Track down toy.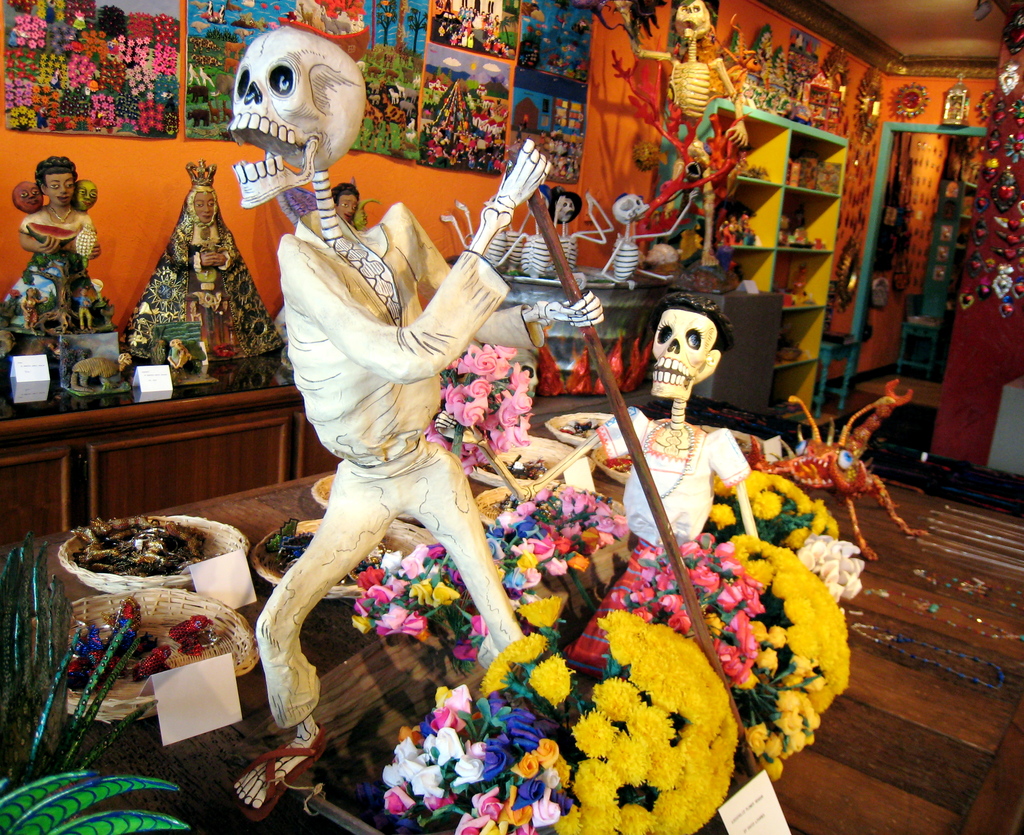
Tracked to [left=129, top=151, right=294, bottom=356].
